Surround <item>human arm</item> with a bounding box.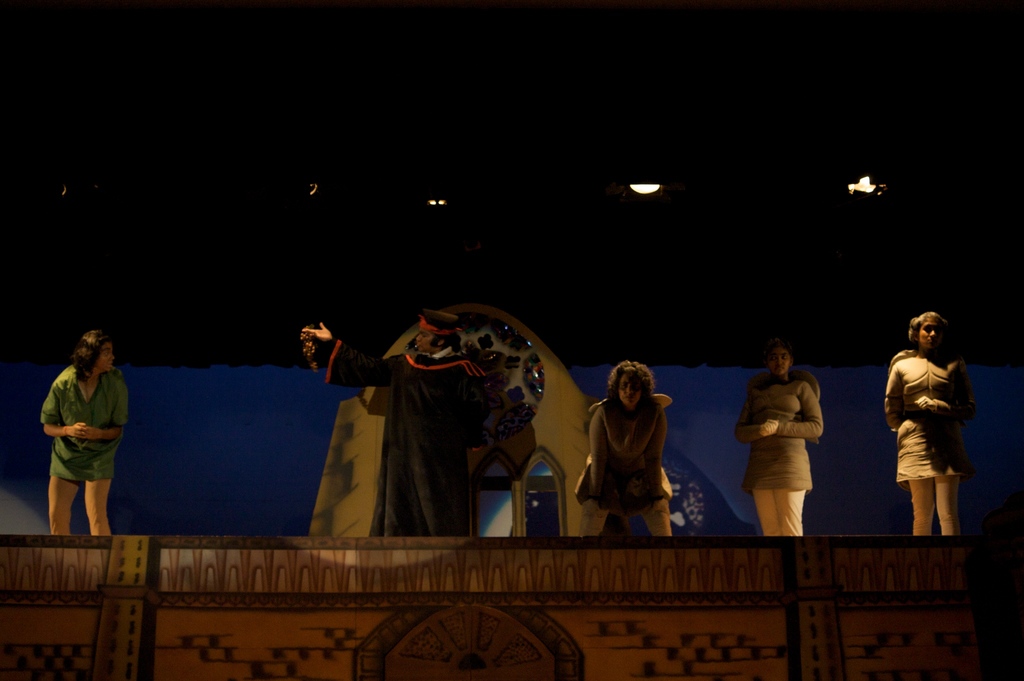
(309, 327, 380, 366).
